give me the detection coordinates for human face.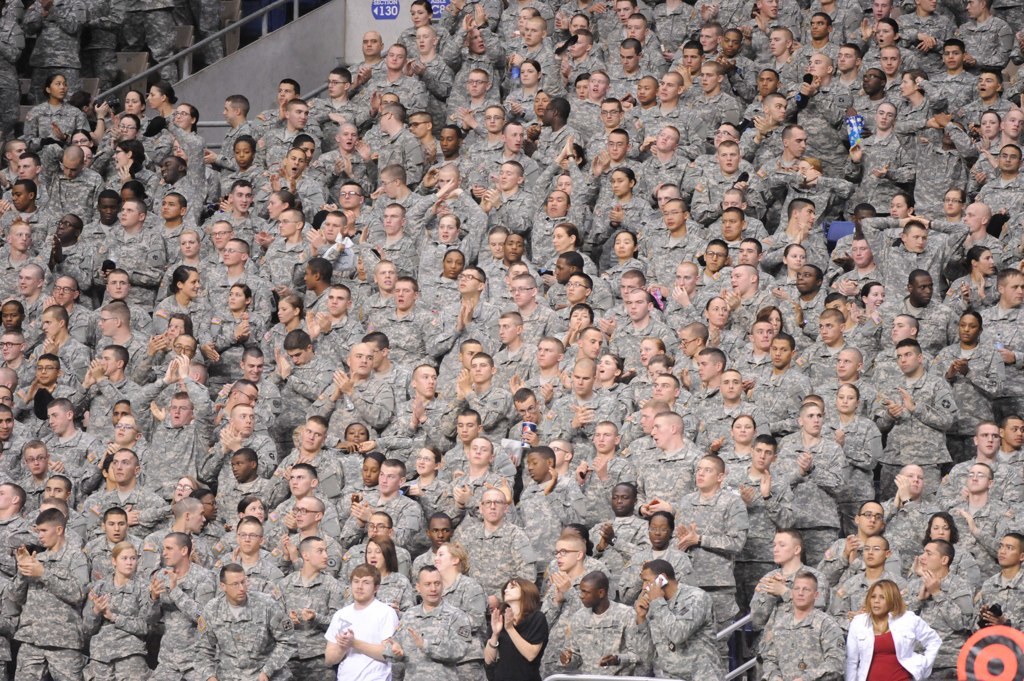
x1=461, y1=342, x2=482, y2=371.
